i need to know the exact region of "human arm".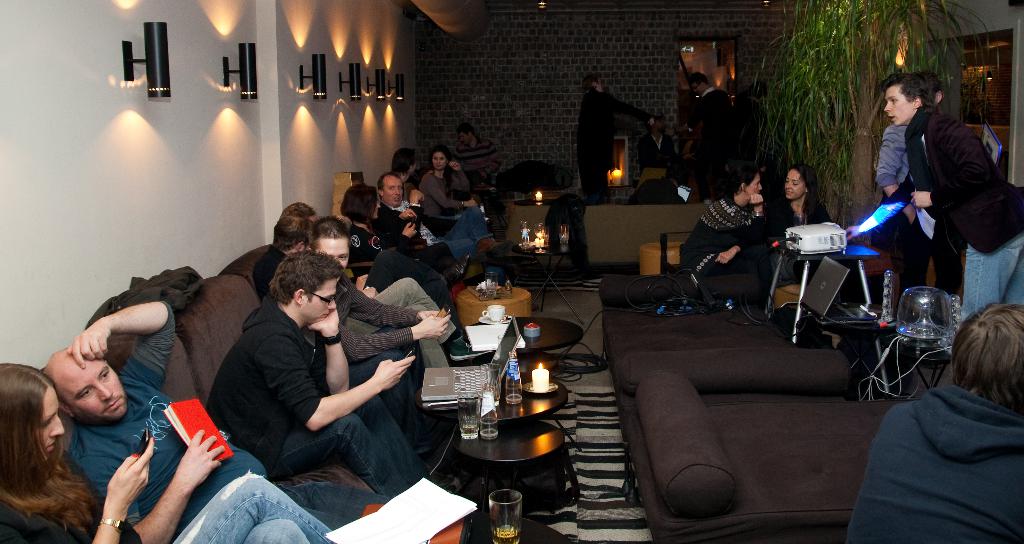
Region: pyautogui.locateOnScreen(73, 424, 229, 543).
